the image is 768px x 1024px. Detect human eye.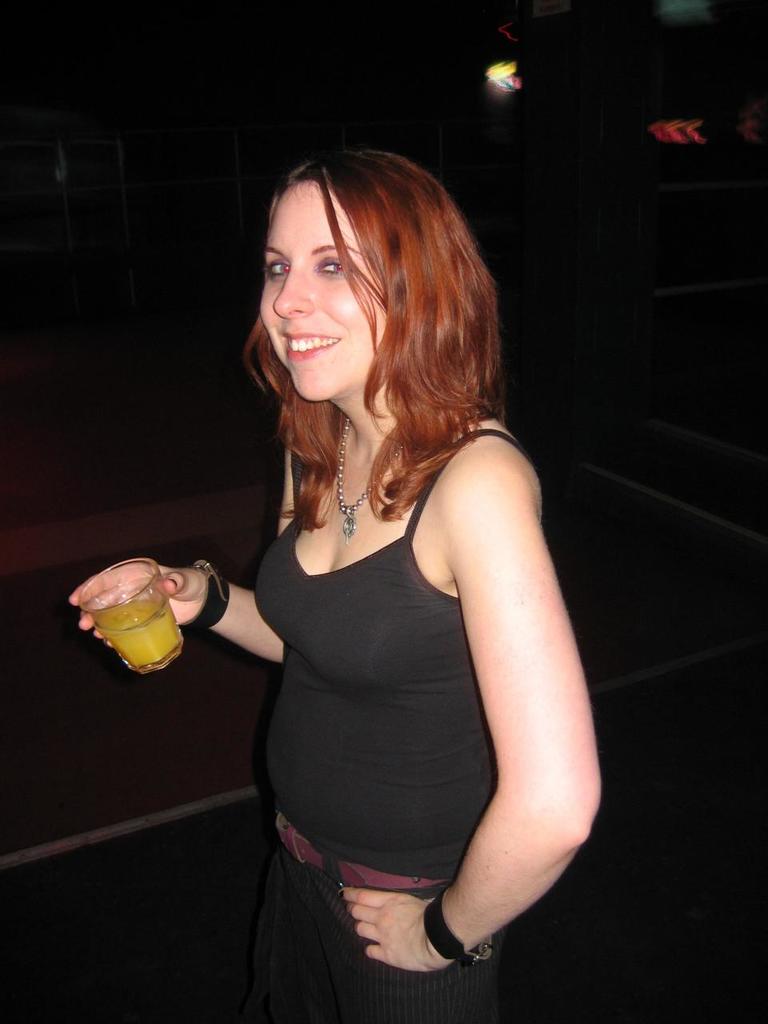
Detection: 310,257,352,280.
